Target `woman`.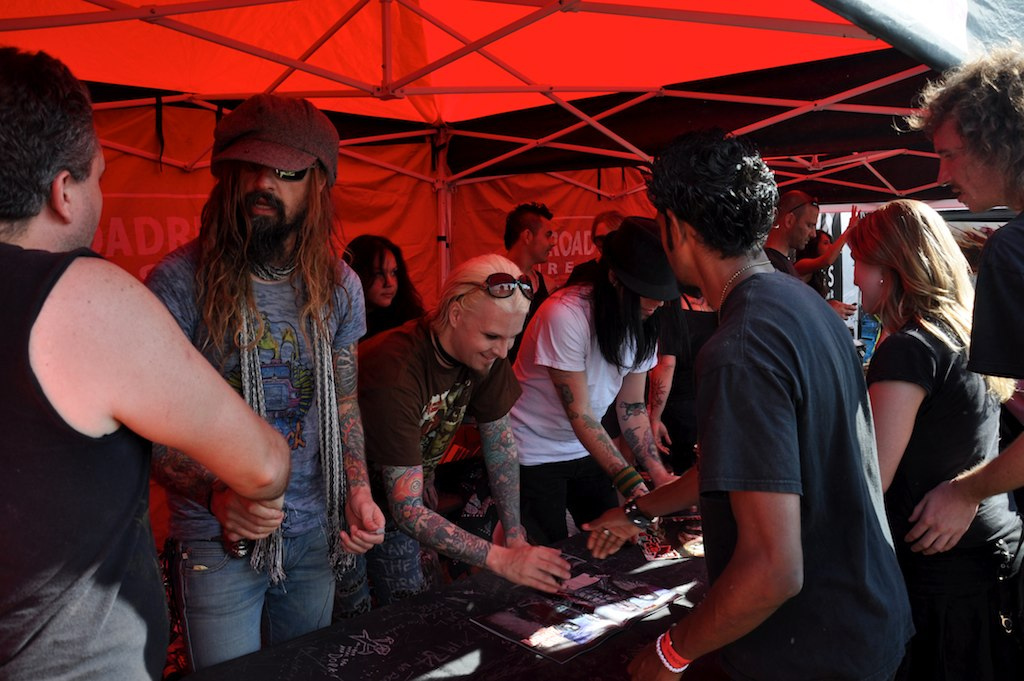
Target region: (left=334, top=229, right=430, bottom=343).
